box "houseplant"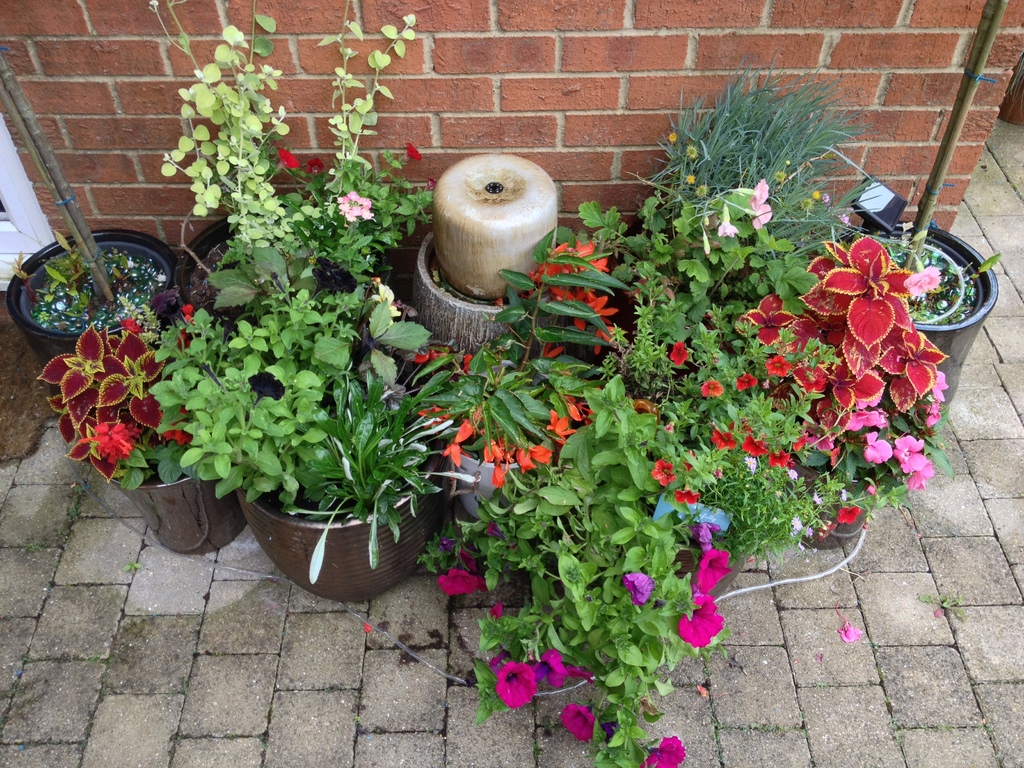
bbox=[42, 315, 244, 556]
